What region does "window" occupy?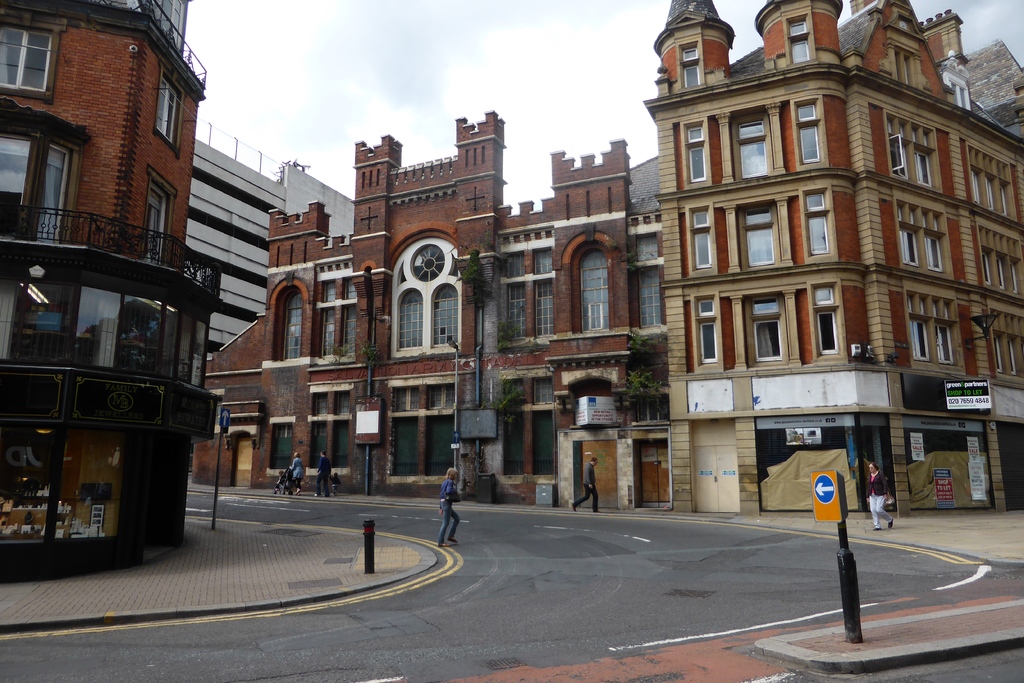
pyautogui.locateOnScreen(890, 226, 945, 273).
